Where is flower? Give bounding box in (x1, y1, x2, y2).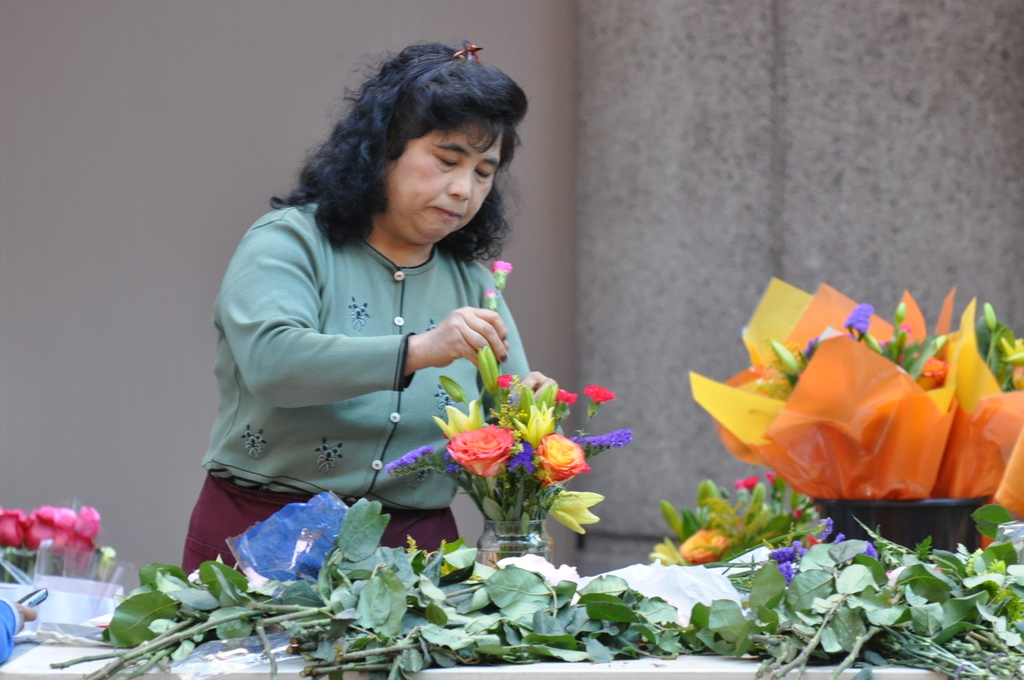
(585, 379, 614, 407).
